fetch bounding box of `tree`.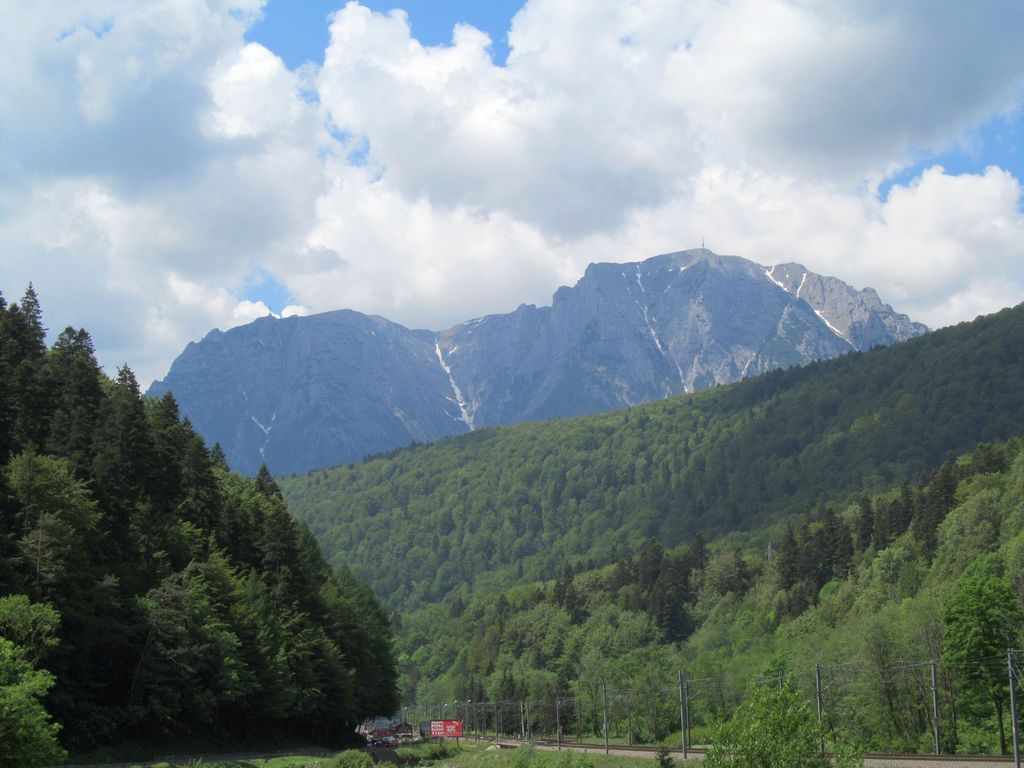
Bbox: bbox(0, 353, 45, 459).
